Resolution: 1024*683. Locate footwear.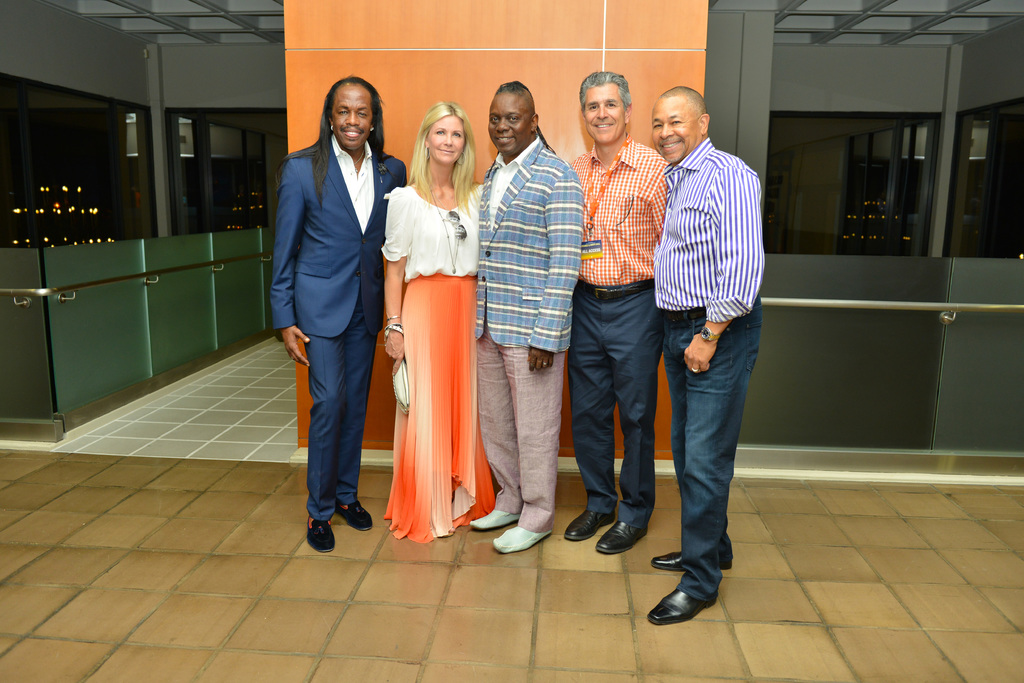
bbox=[594, 514, 645, 553].
